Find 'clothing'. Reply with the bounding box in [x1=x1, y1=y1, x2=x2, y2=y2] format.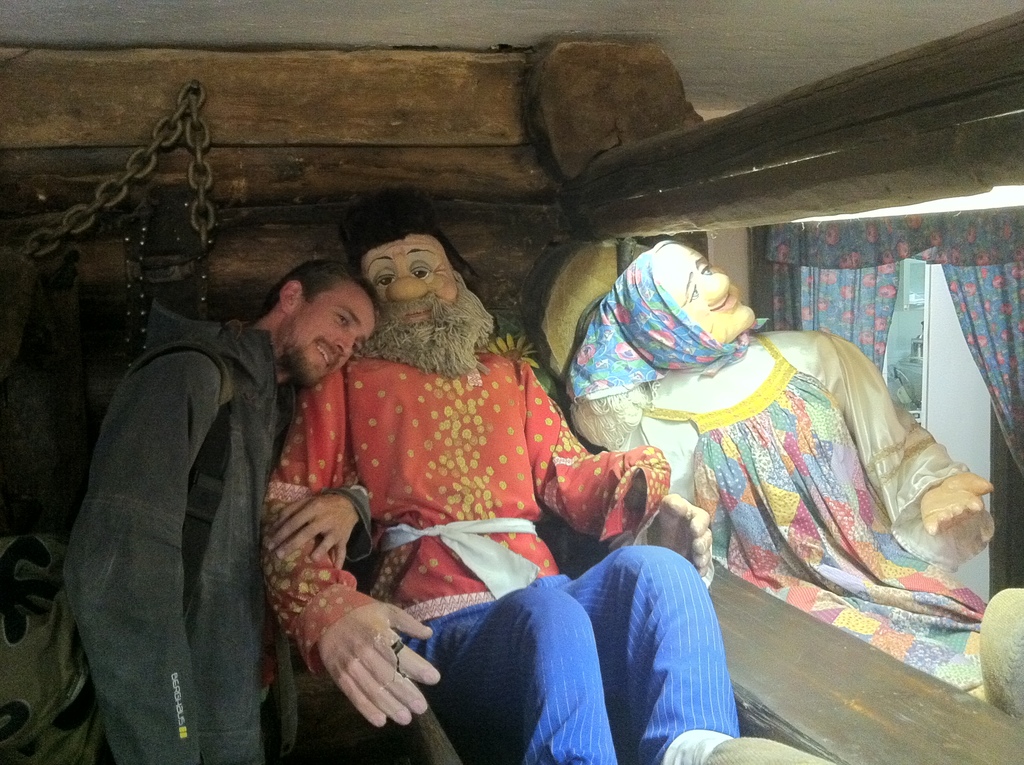
[x1=62, y1=301, x2=374, y2=764].
